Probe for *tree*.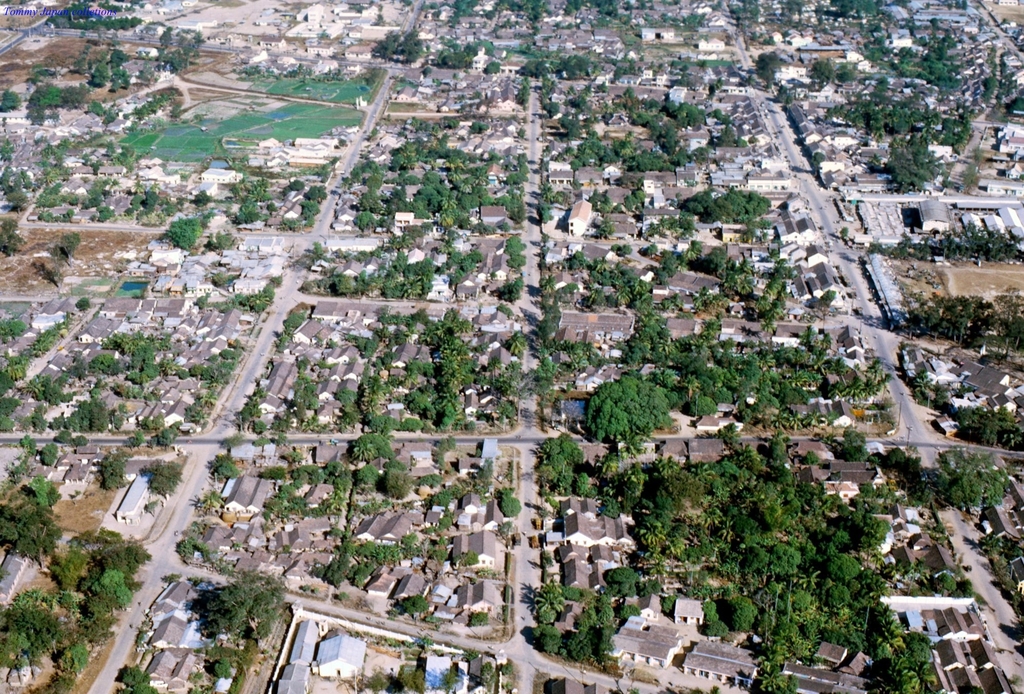
Probe result: detection(974, 537, 1023, 641).
